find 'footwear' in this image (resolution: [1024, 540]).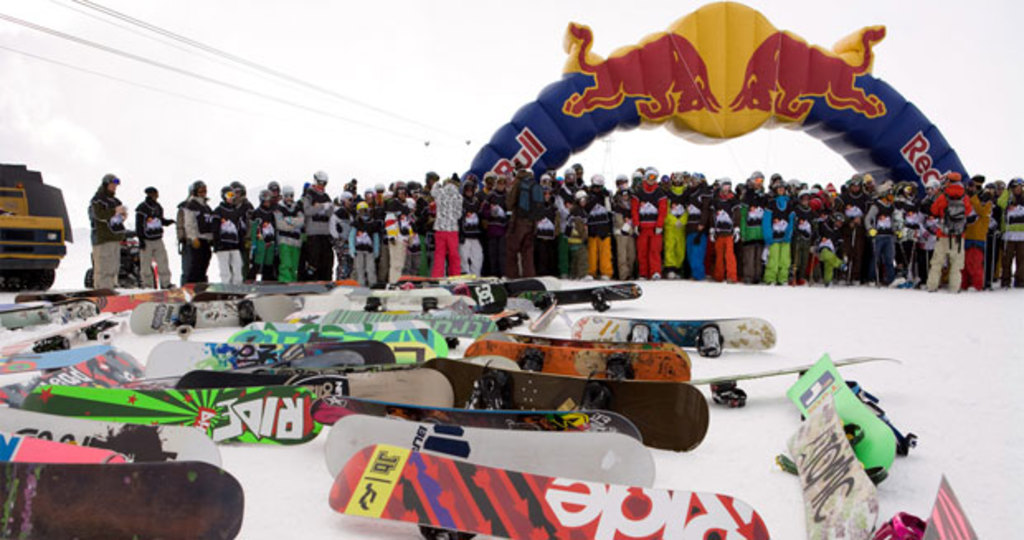
641/276/644/281.
